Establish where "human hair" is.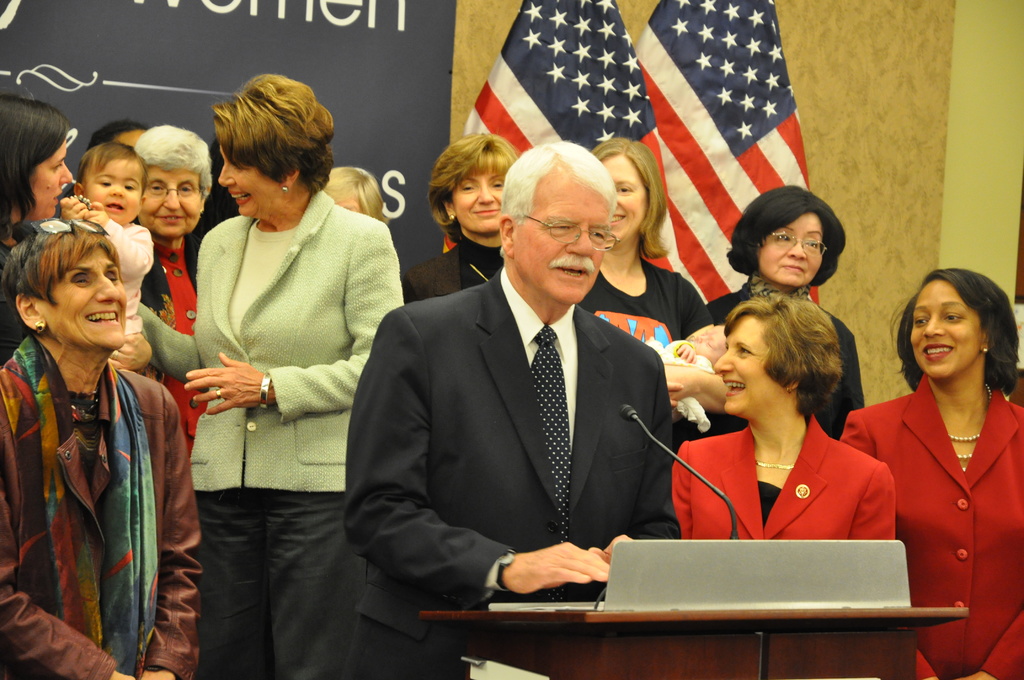
Established at (724, 186, 846, 291).
